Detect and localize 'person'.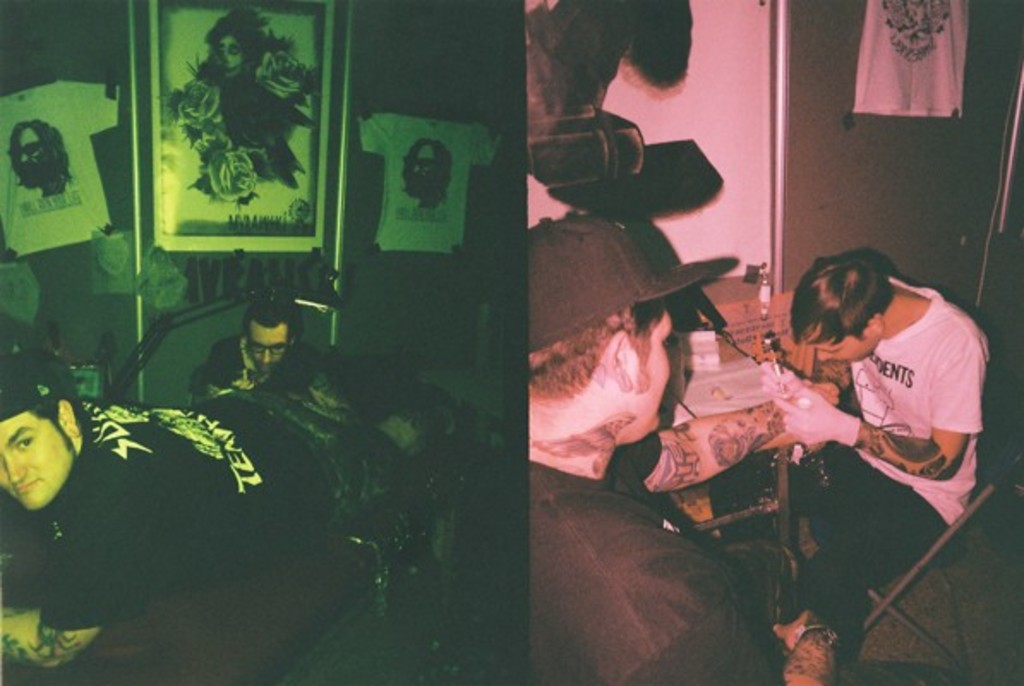
Localized at (3, 117, 74, 204).
